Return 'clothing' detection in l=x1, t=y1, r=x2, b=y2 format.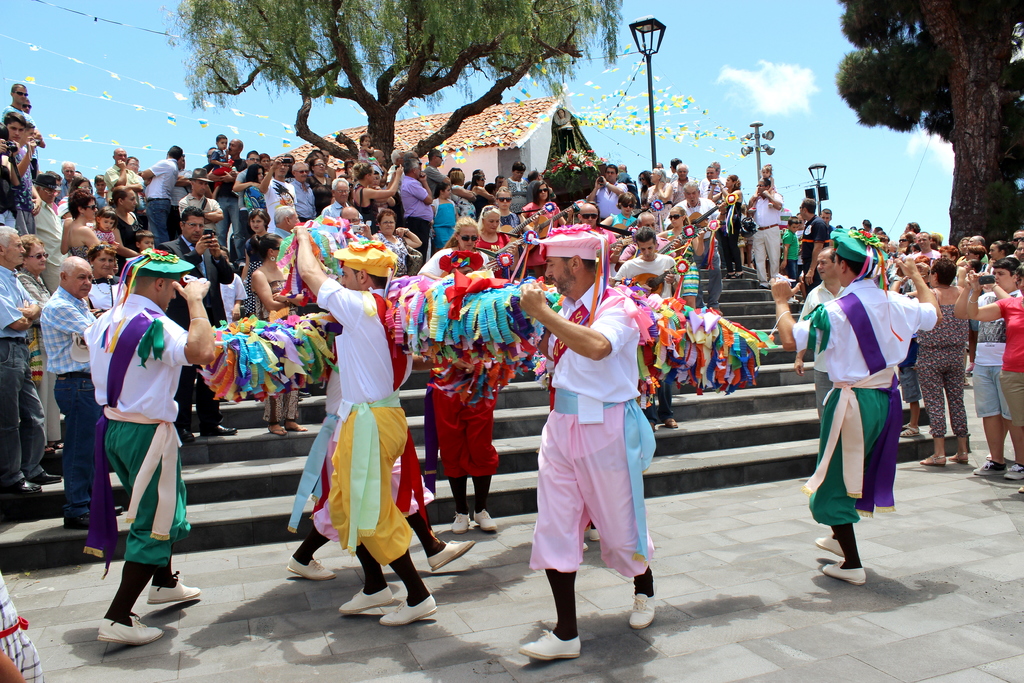
l=87, t=280, r=120, b=313.
